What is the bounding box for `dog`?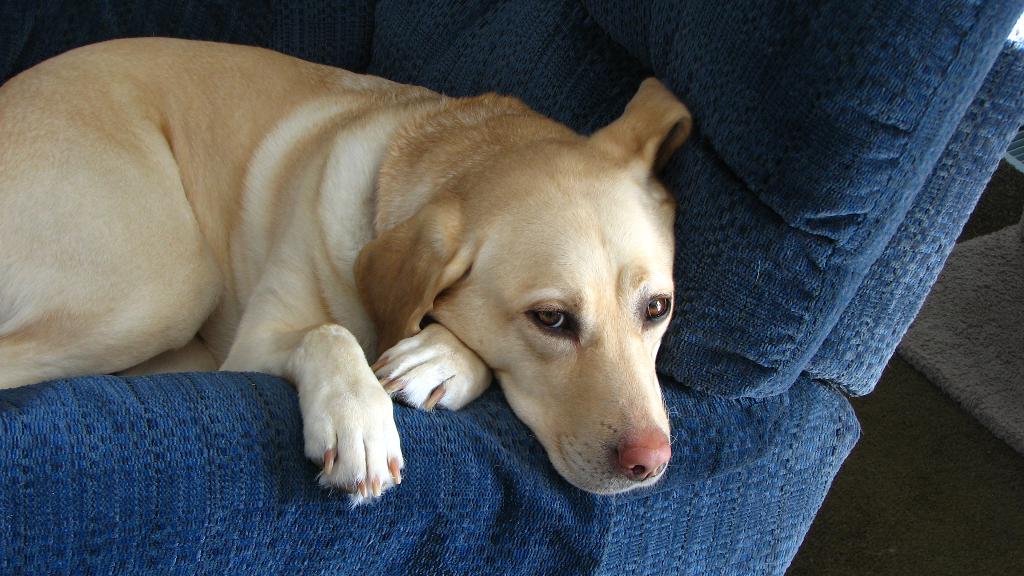
0,35,694,513.
